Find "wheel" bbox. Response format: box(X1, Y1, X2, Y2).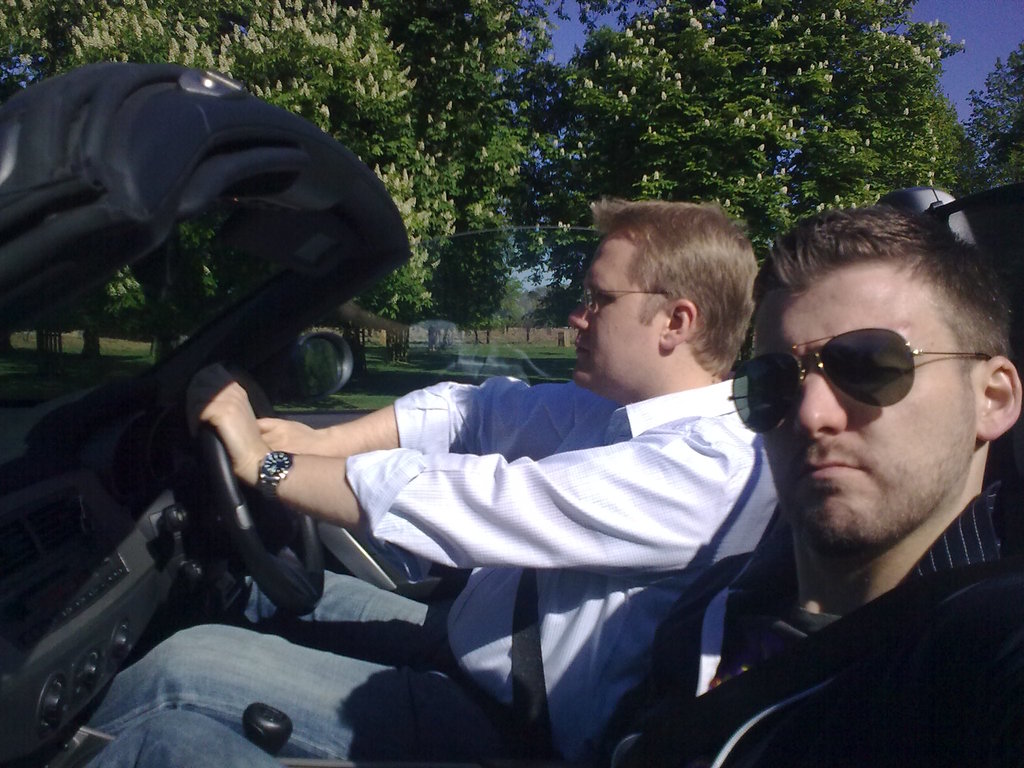
box(200, 375, 323, 619).
